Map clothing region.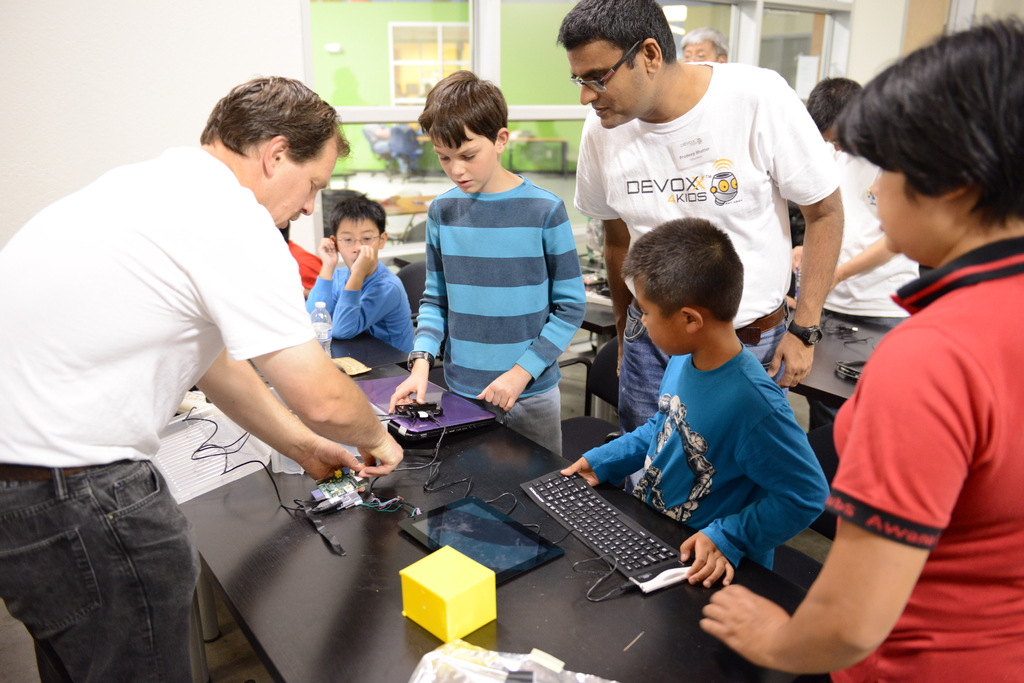
Mapped to (574,332,827,575).
